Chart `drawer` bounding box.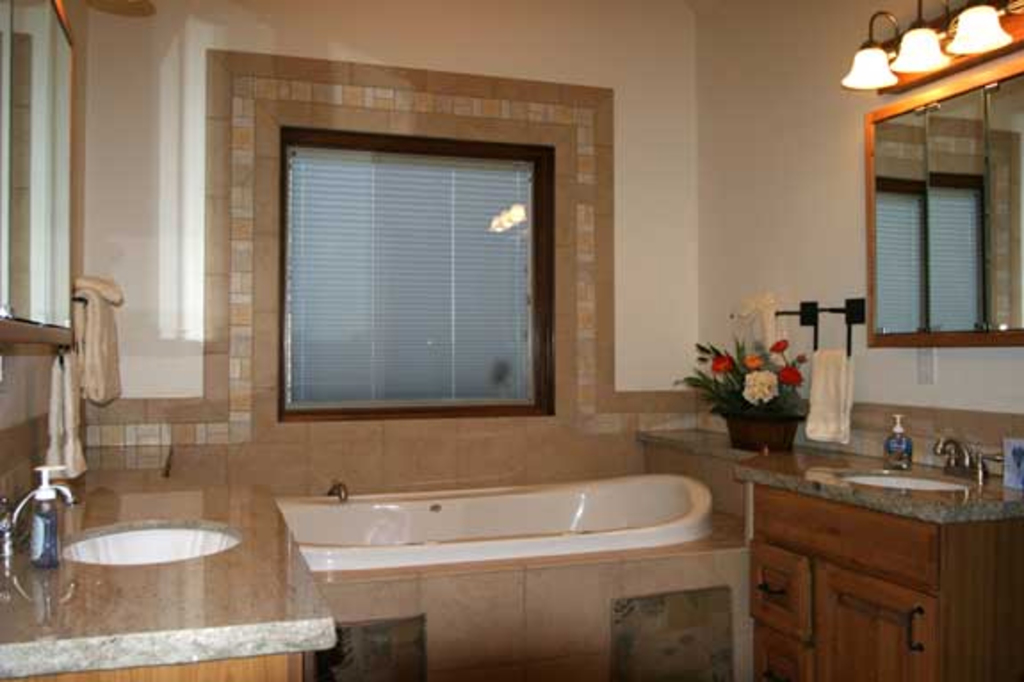
Charted: crop(750, 484, 937, 591).
